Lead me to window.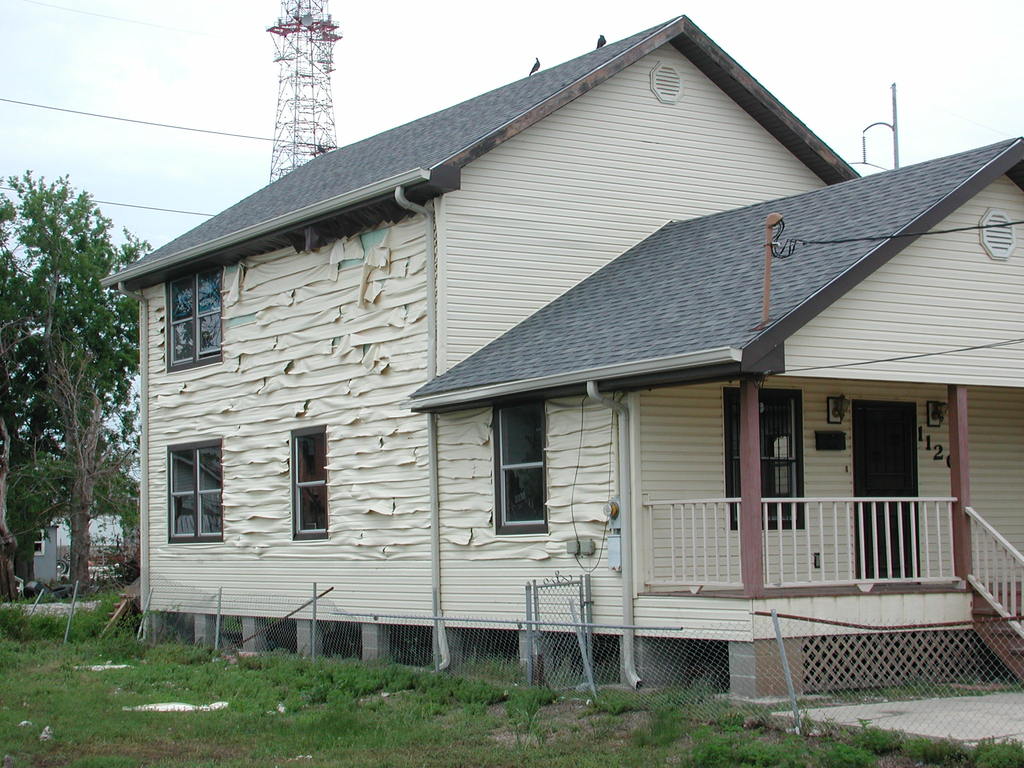
Lead to x1=292 y1=424 x2=334 y2=546.
